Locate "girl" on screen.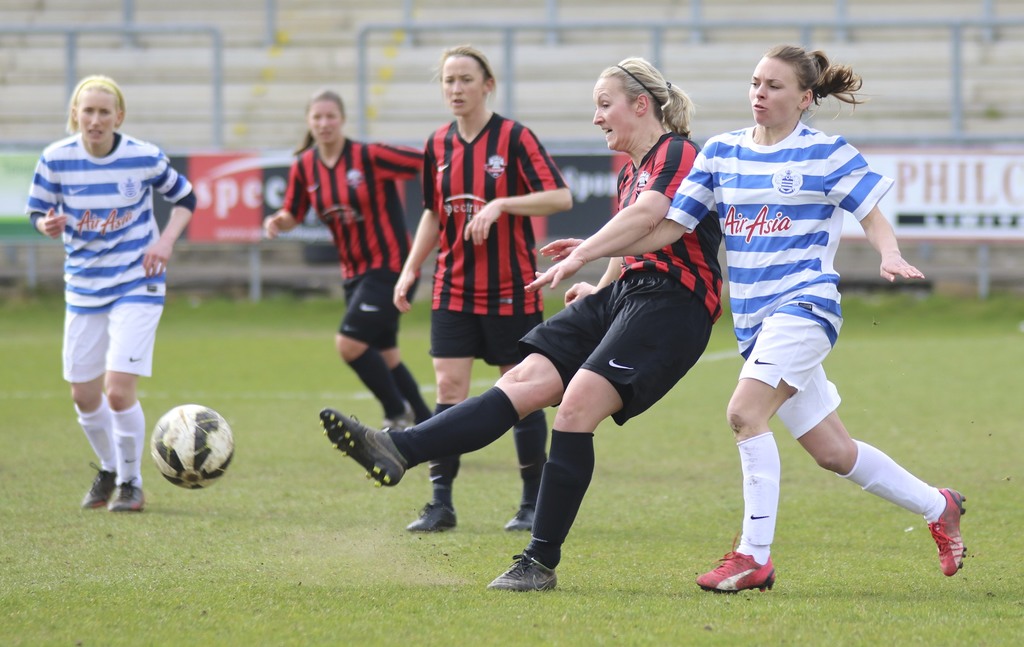
On screen at locate(323, 58, 724, 586).
